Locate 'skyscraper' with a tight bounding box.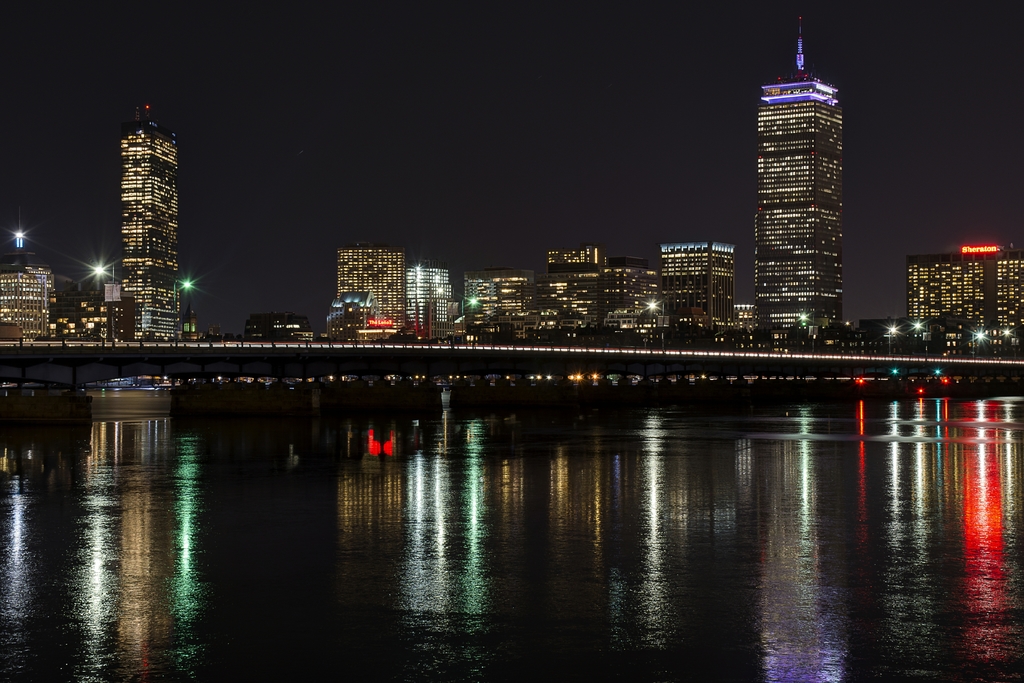
x1=753 y1=72 x2=839 y2=338.
